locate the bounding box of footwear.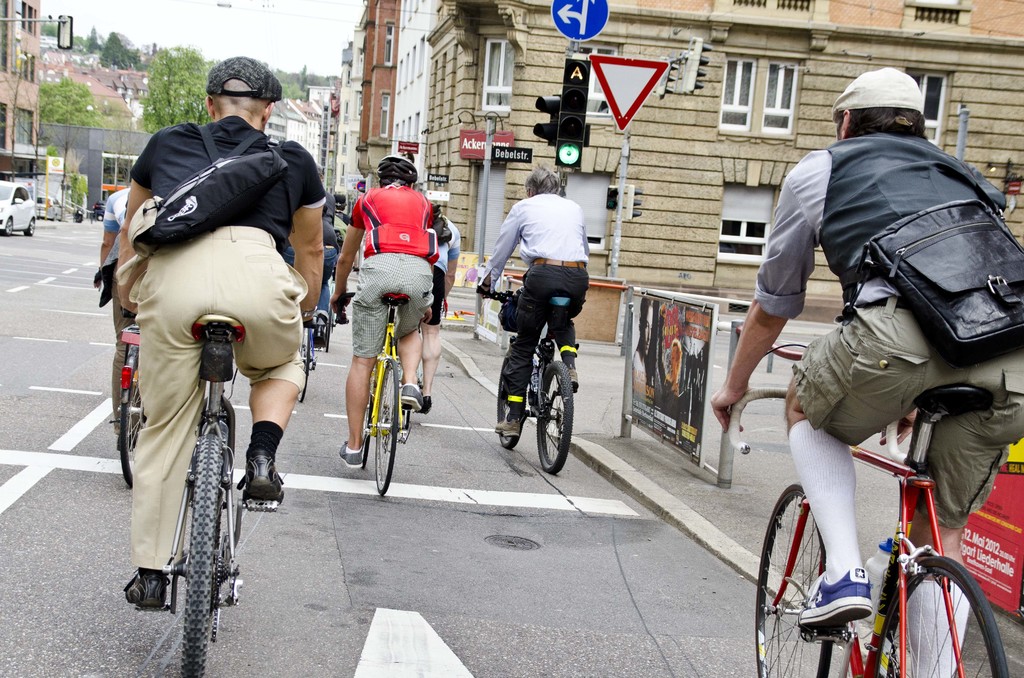
Bounding box: [562, 367, 583, 393].
